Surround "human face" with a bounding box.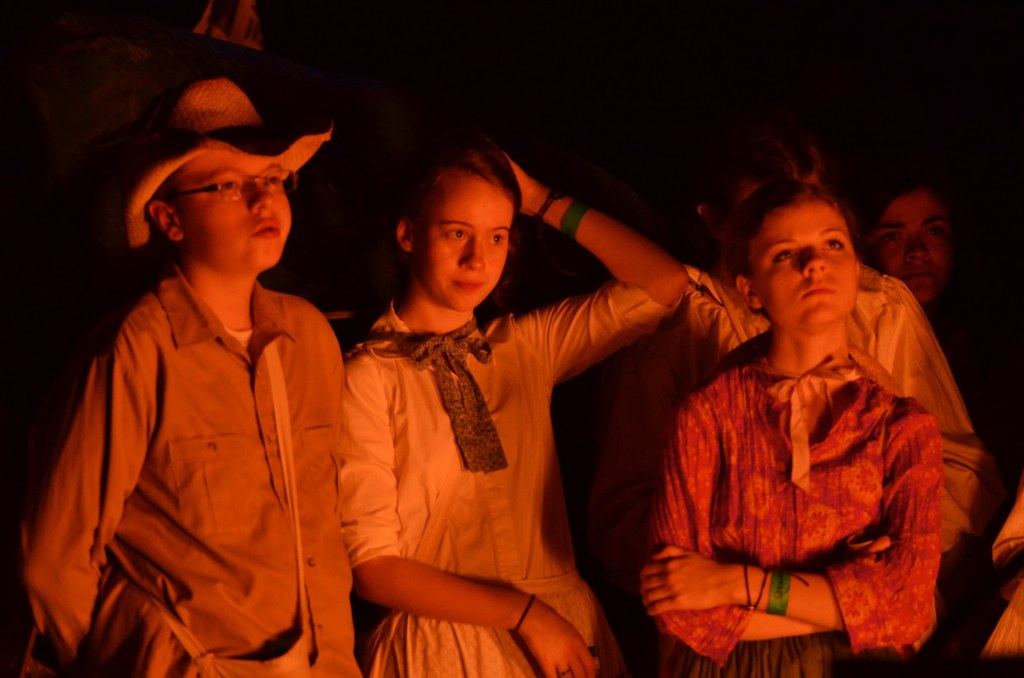
[x1=868, y1=191, x2=954, y2=302].
